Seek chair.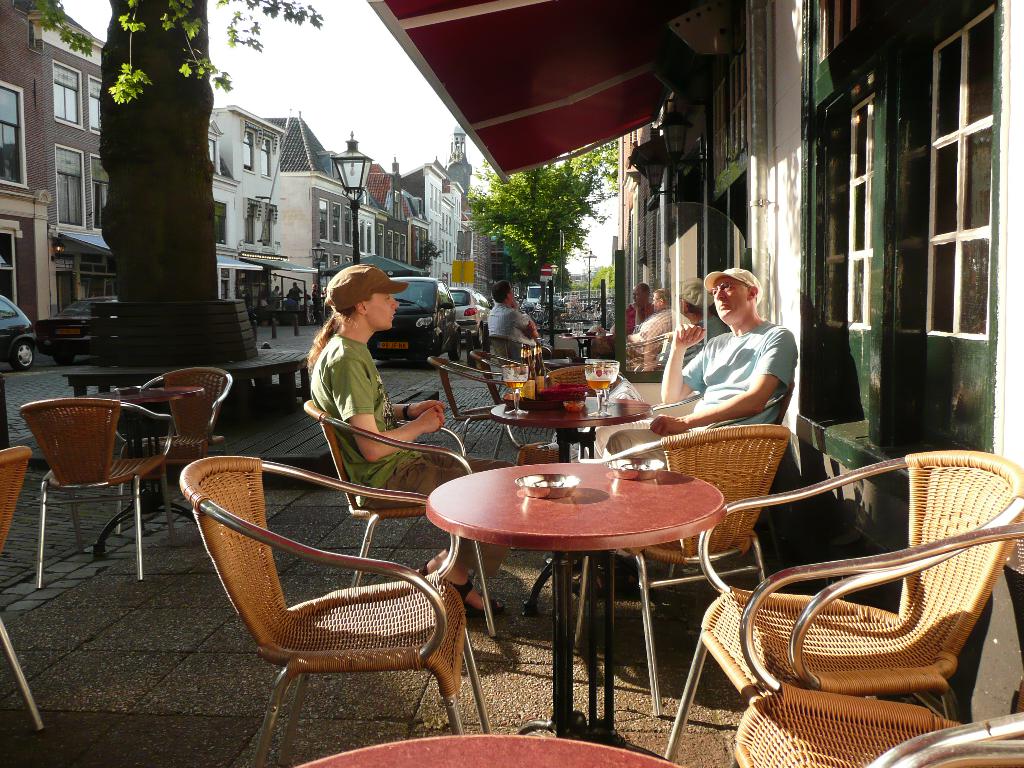
bbox=(8, 380, 183, 600).
